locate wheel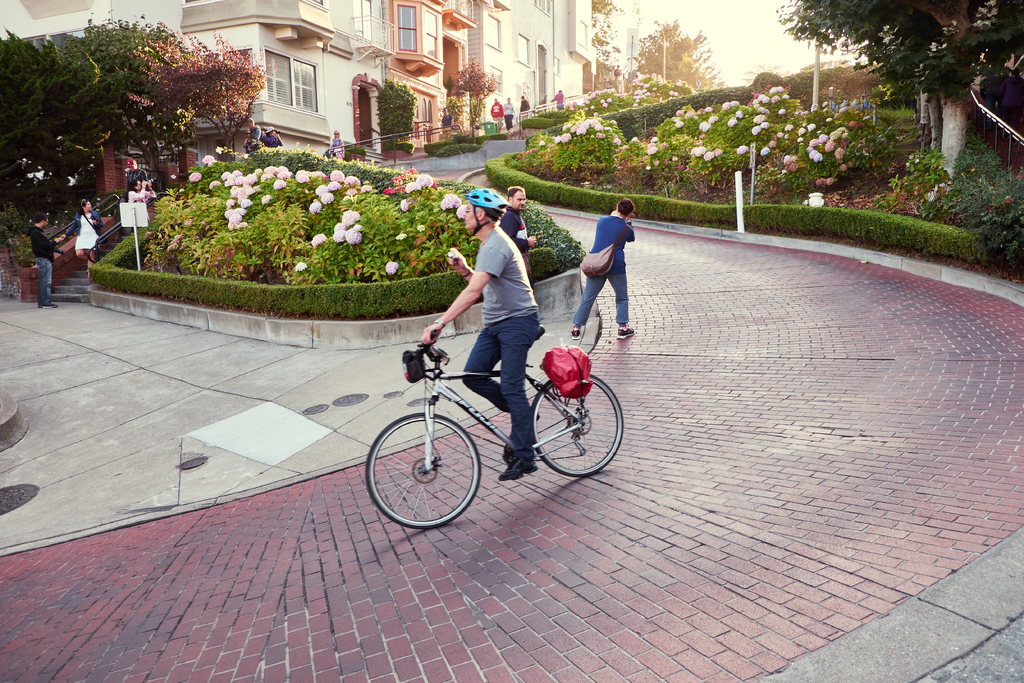
box=[365, 413, 486, 532]
